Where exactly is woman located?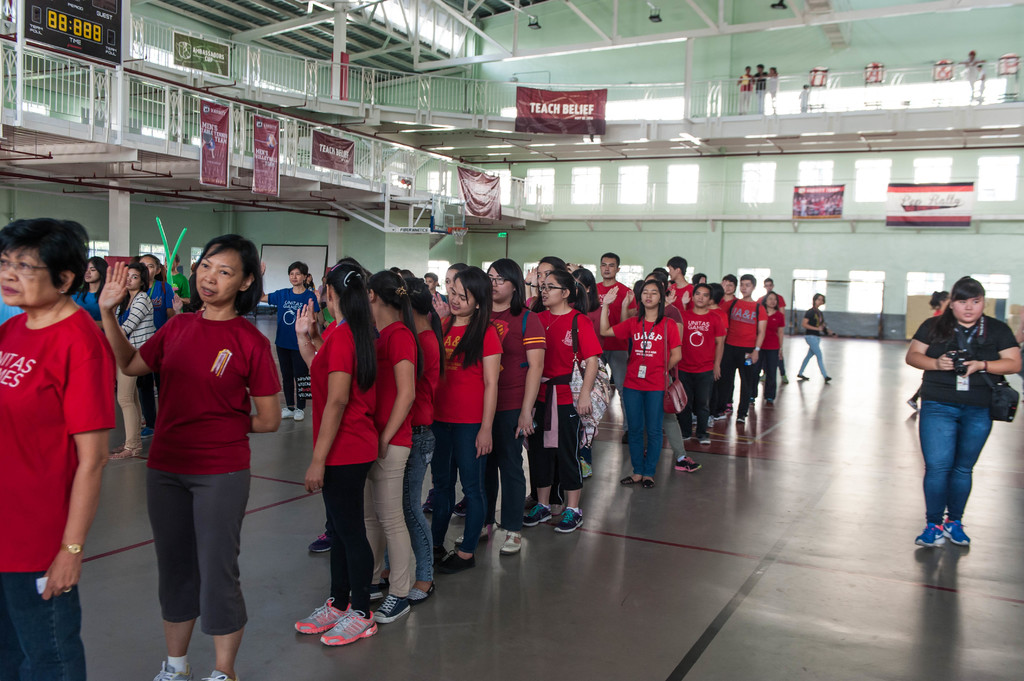
Its bounding box is [519,256,566,314].
